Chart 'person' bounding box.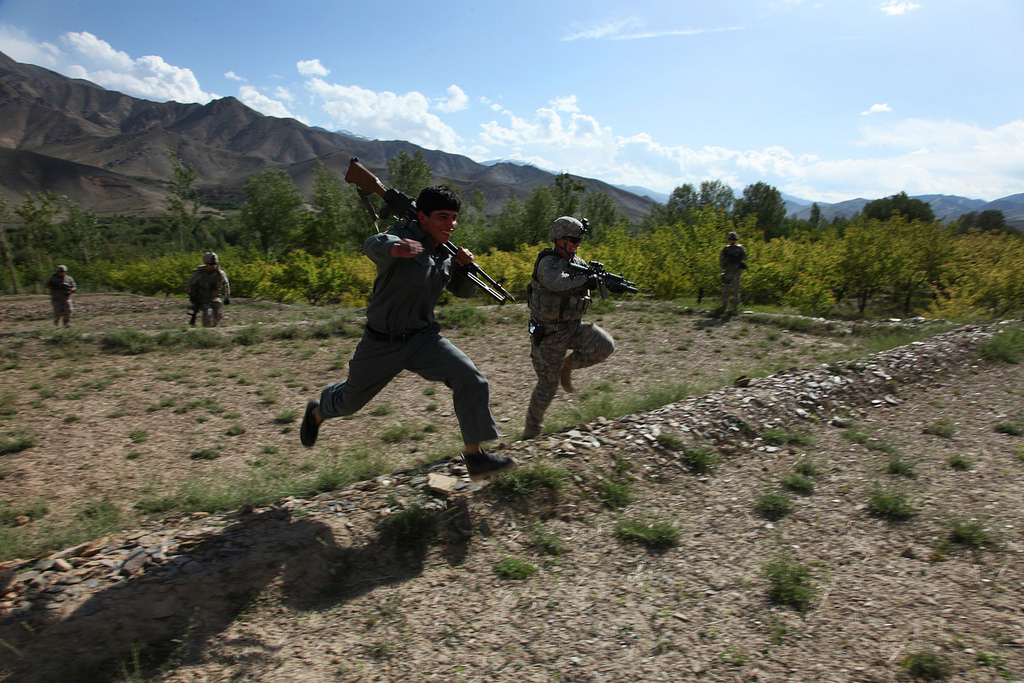
Charted: 187/247/233/330.
